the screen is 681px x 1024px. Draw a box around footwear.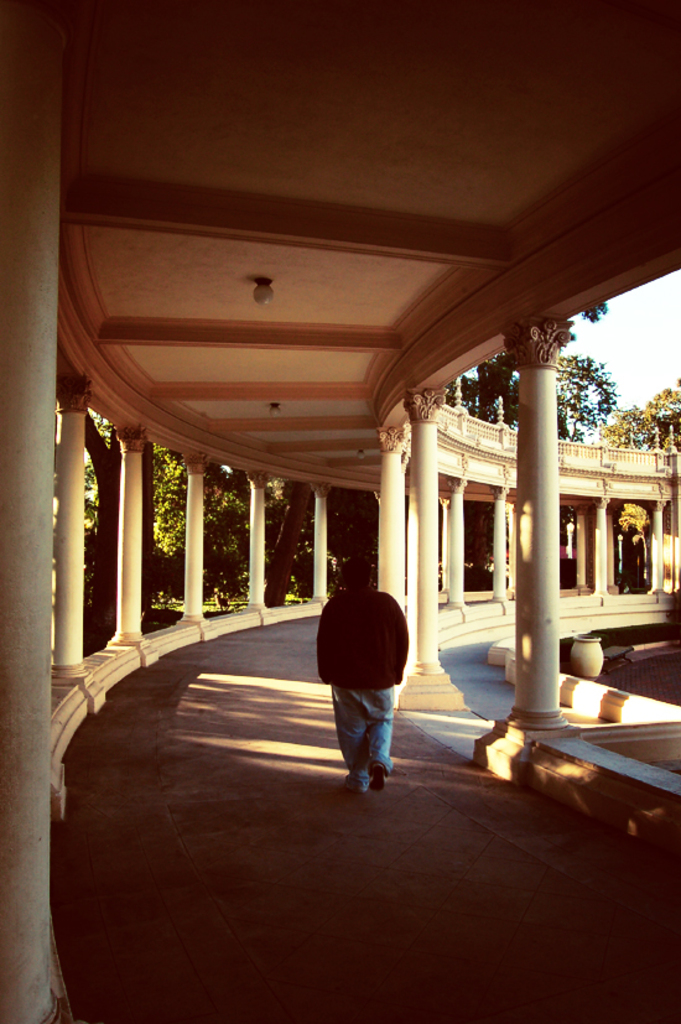
(370,764,390,795).
